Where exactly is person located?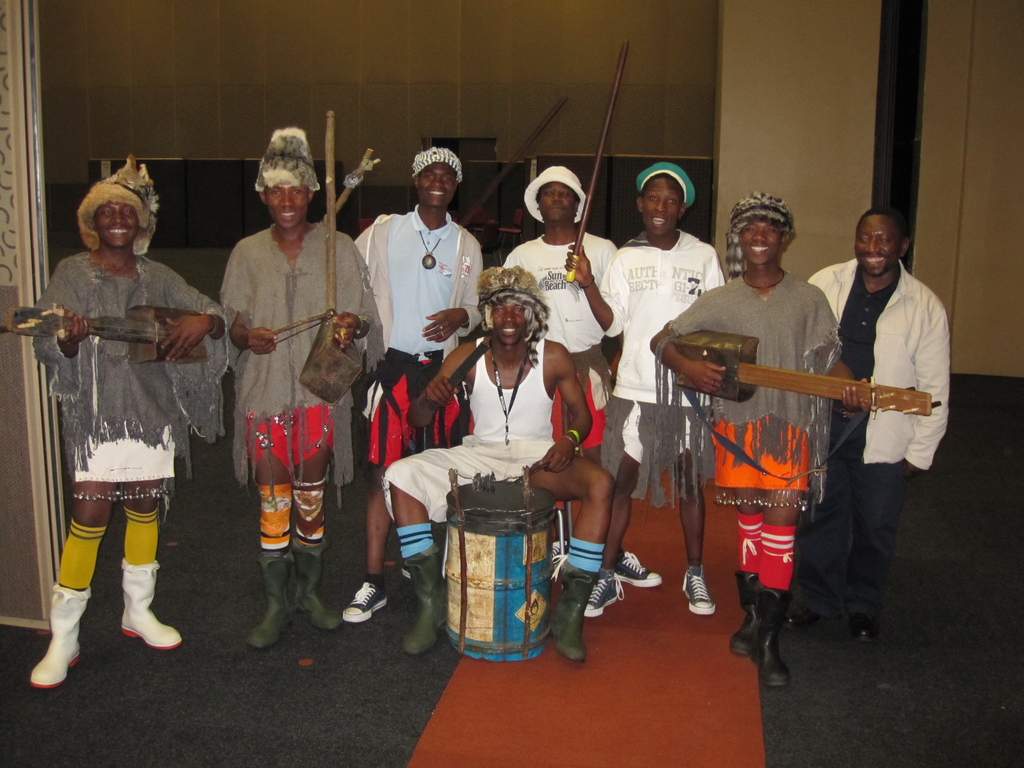
Its bounding box is box=[360, 155, 481, 452].
